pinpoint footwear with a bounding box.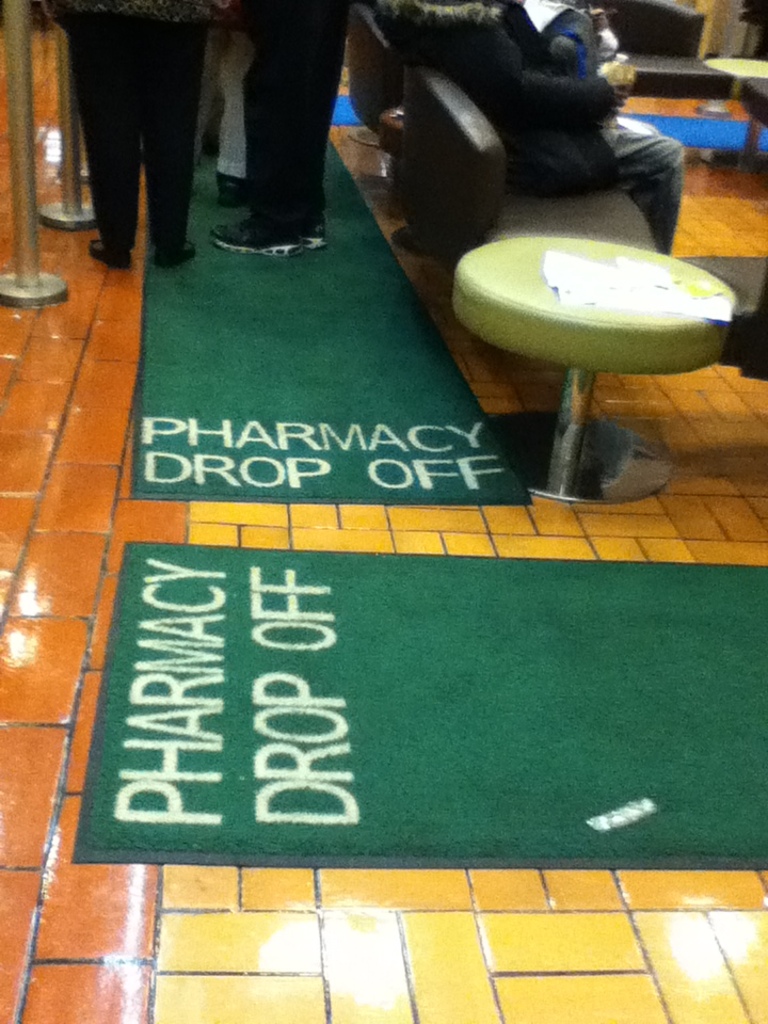
BBox(208, 222, 311, 263).
